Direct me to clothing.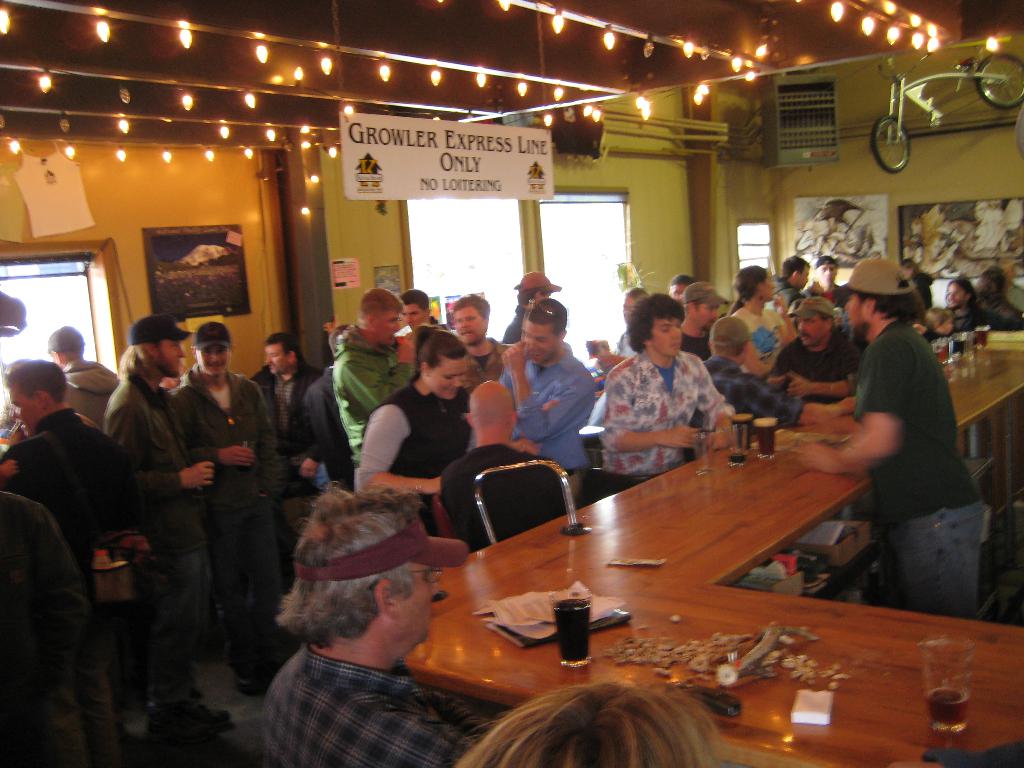
Direction: rect(264, 653, 482, 765).
